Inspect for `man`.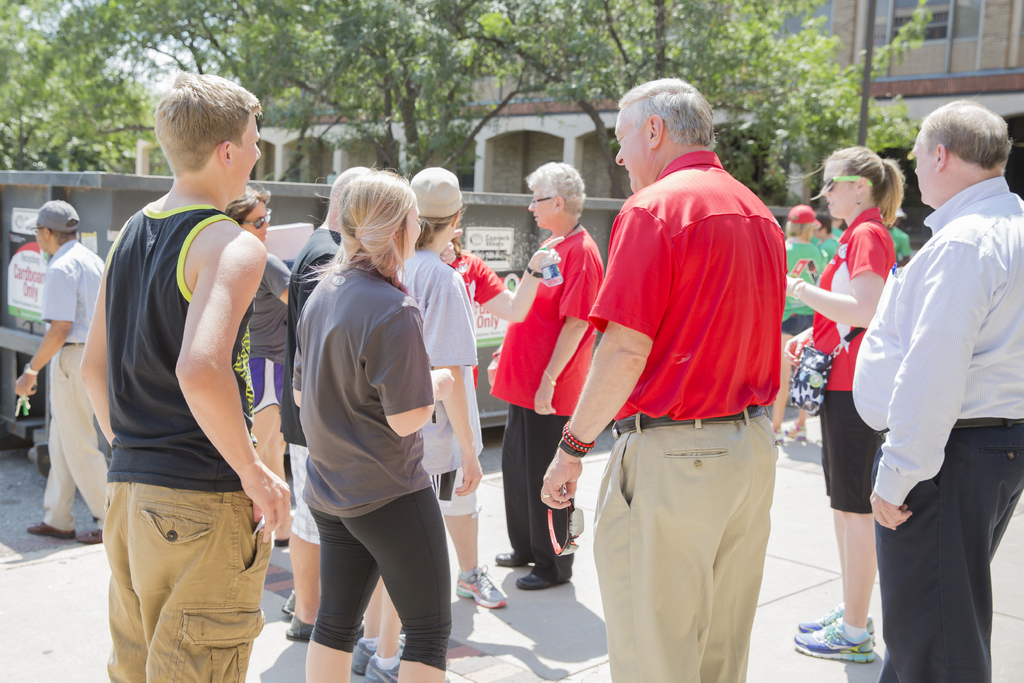
Inspection: {"left": 839, "top": 84, "right": 1023, "bottom": 682}.
